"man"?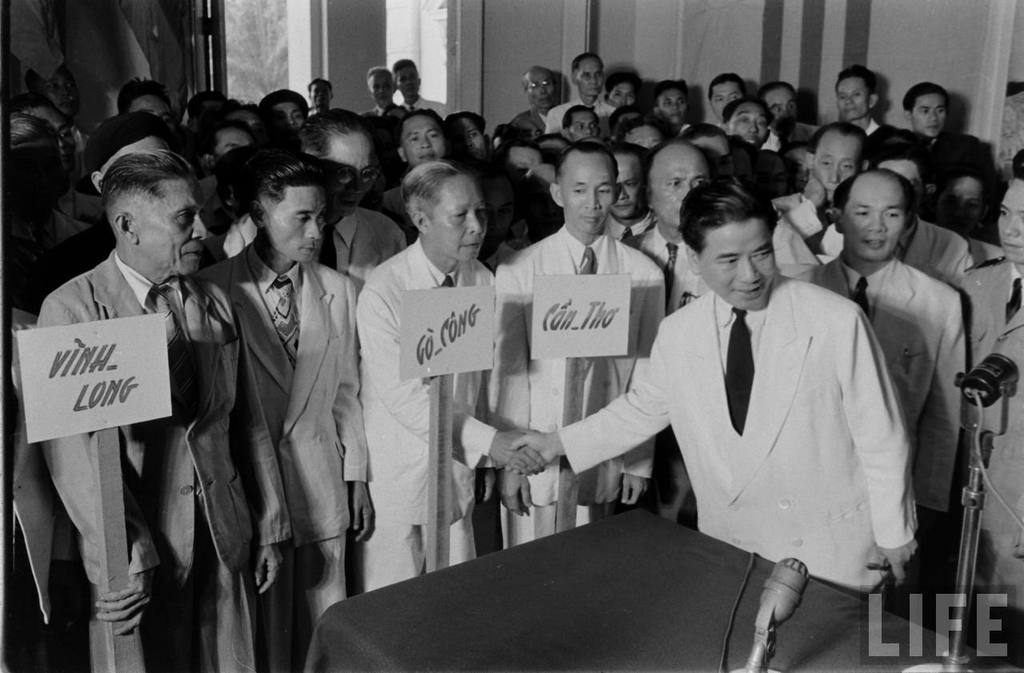
(x1=618, y1=142, x2=713, y2=527)
